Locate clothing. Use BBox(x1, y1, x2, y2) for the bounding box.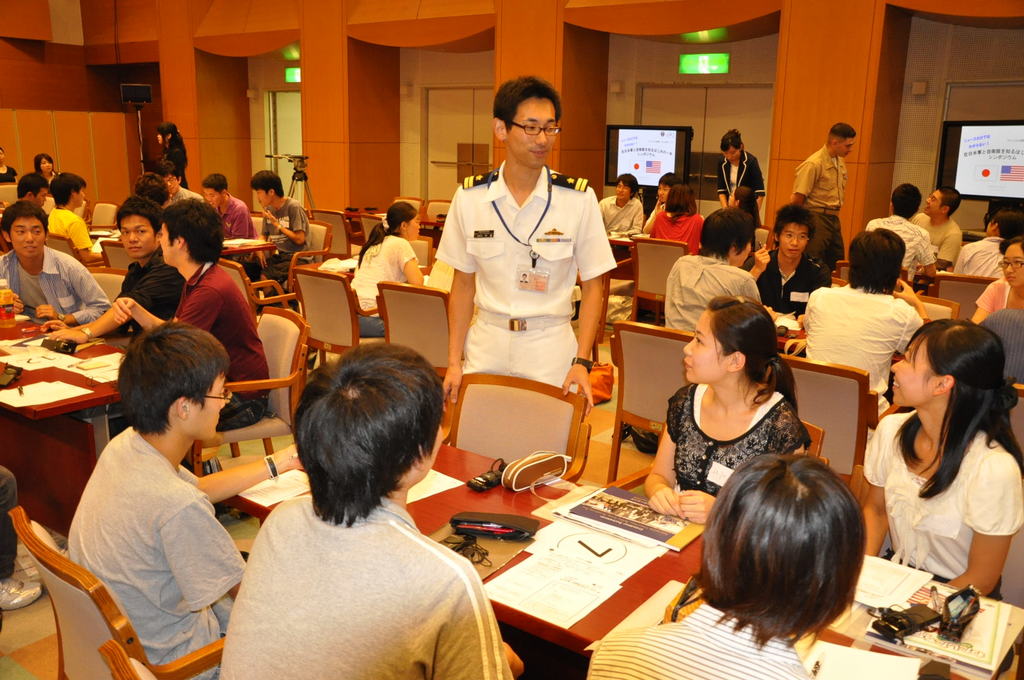
BBox(159, 138, 183, 182).
